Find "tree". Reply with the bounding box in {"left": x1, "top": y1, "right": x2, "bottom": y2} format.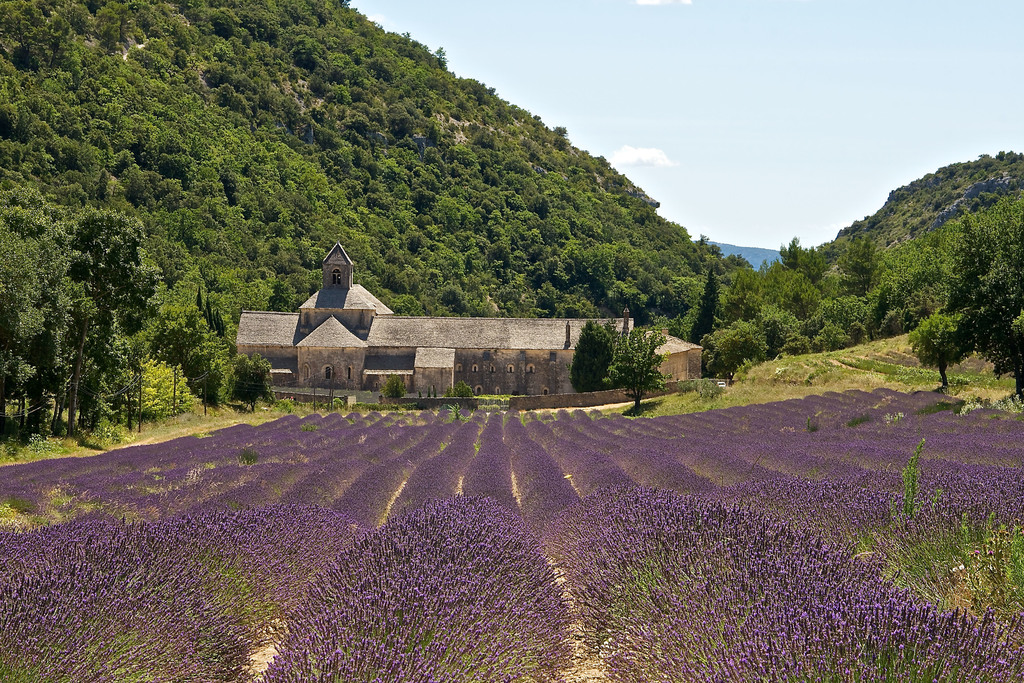
{"left": 940, "top": 189, "right": 1023, "bottom": 402}.
